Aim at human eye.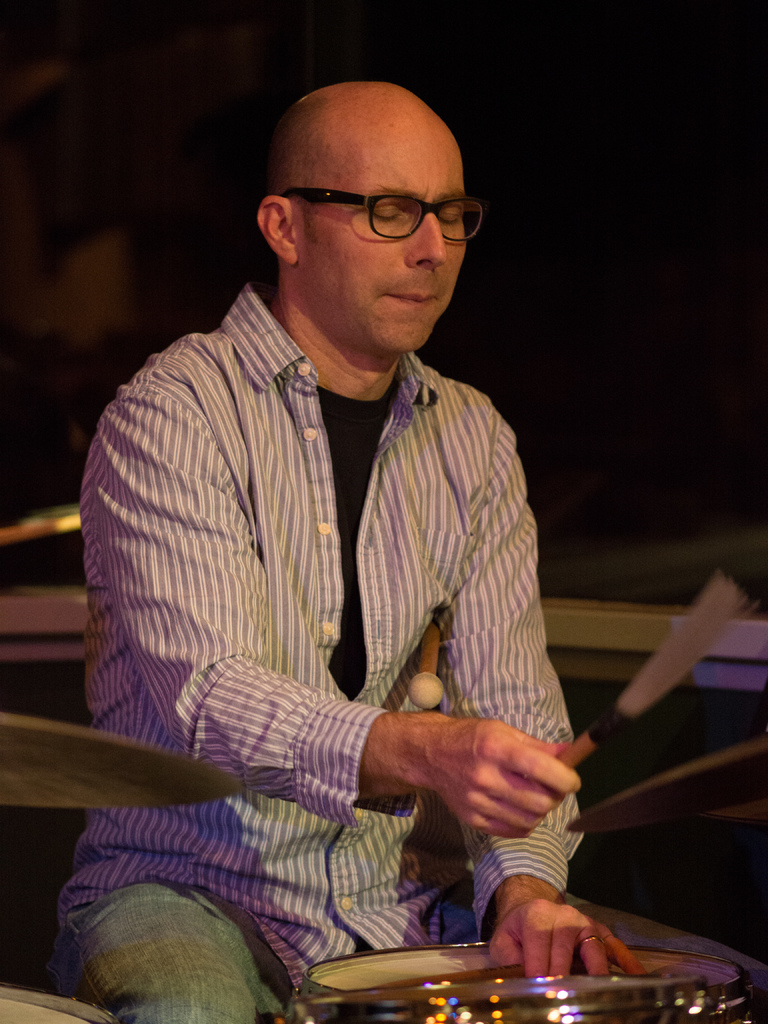
Aimed at x1=367 y1=197 x2=409 y2=227.
